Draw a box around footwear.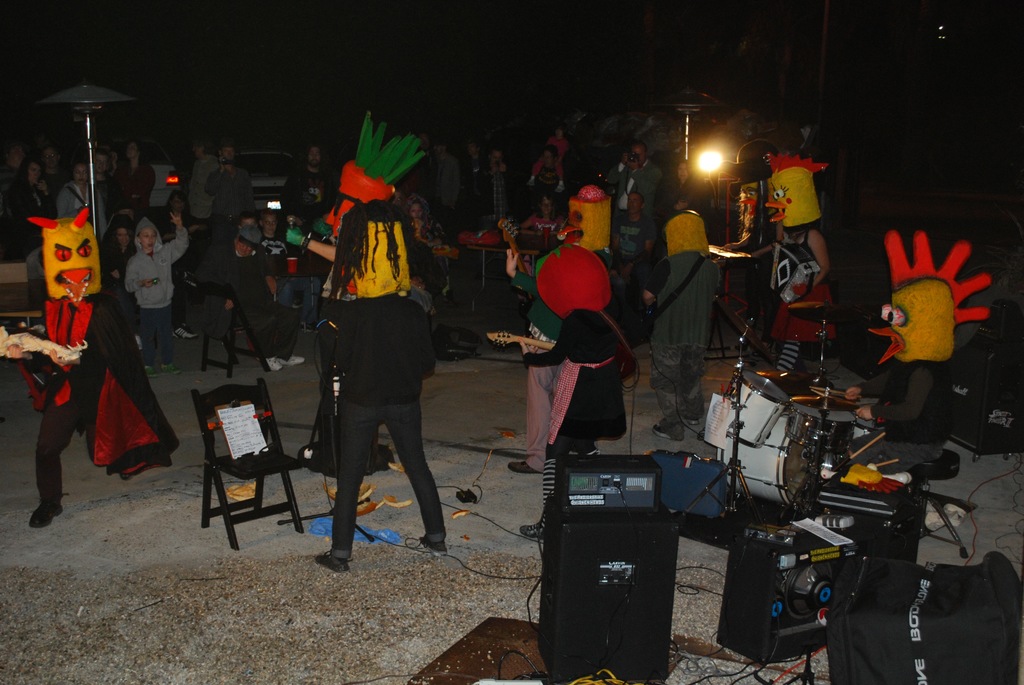
l=687, t=414, r=699, b=428.
